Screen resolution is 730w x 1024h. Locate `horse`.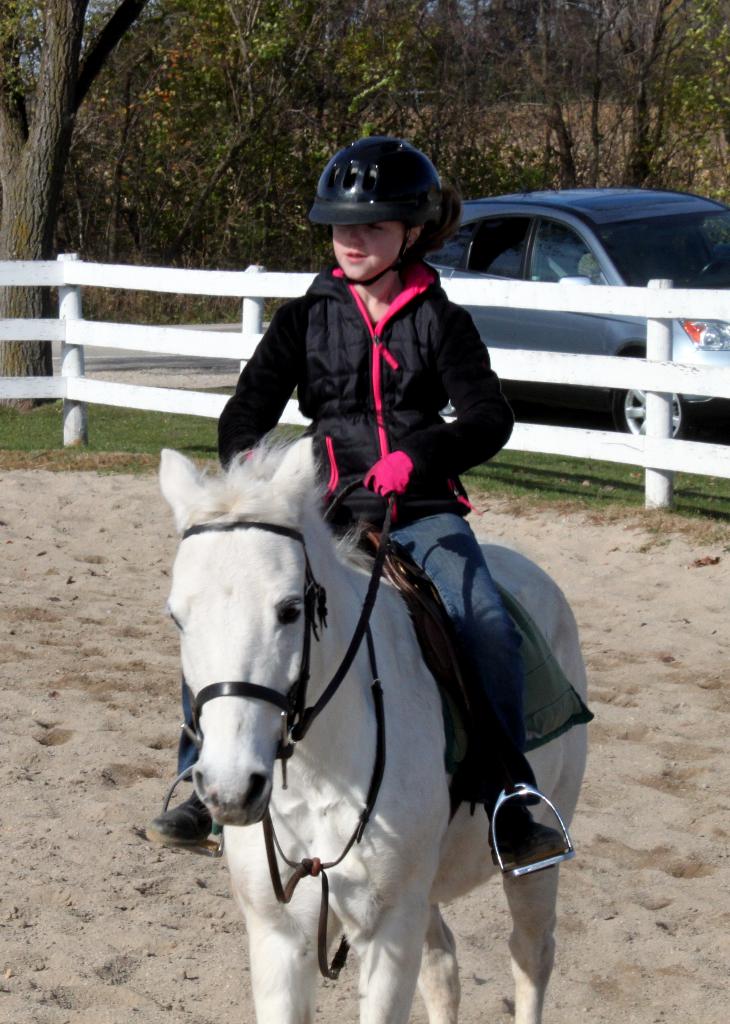
l=161, t=421, r=588, b=1023.
